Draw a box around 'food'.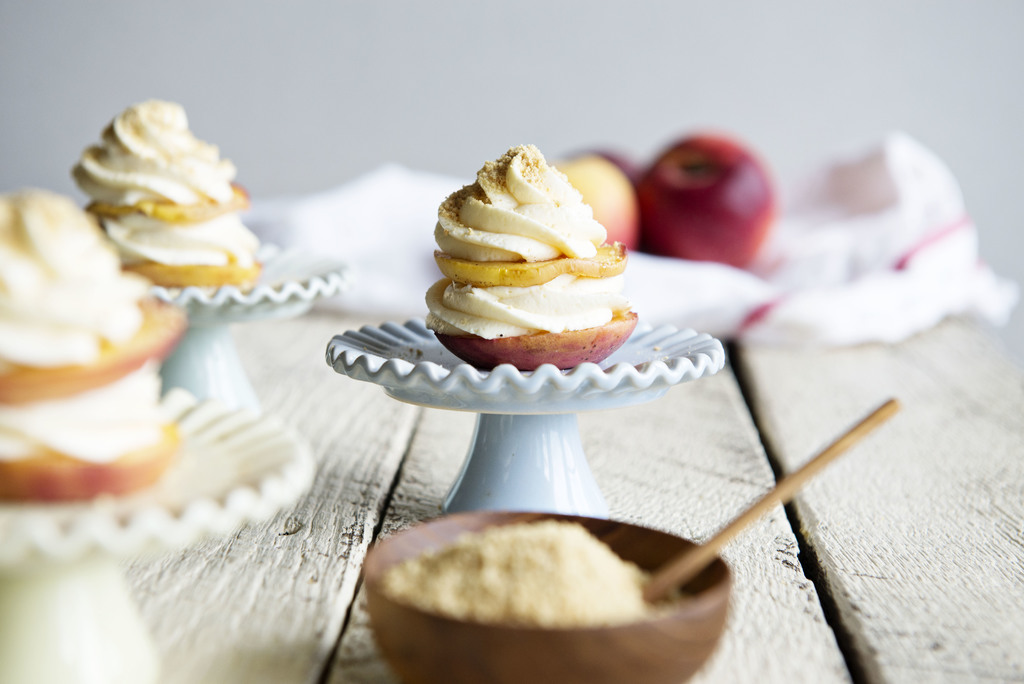
[left=66, top=97, right=275, bottom=290].
